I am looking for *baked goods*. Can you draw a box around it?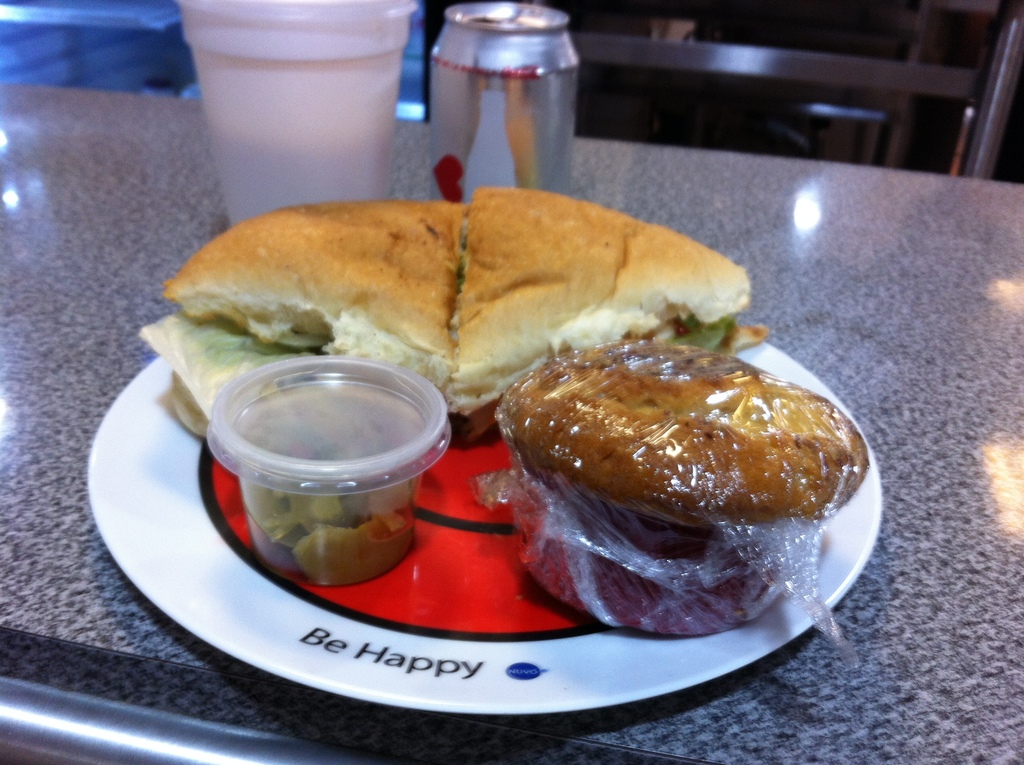
Sure, the bounding box is (460, 193, 760, 437).
